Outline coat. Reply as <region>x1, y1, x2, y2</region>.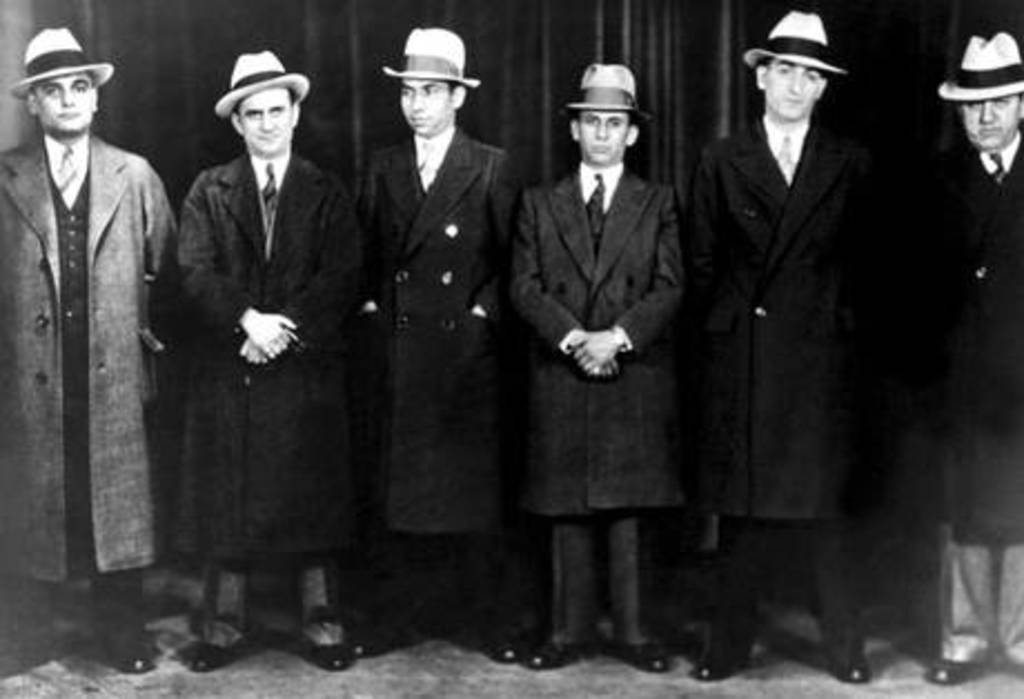
<region>180, 158, 376, 548</region>.
